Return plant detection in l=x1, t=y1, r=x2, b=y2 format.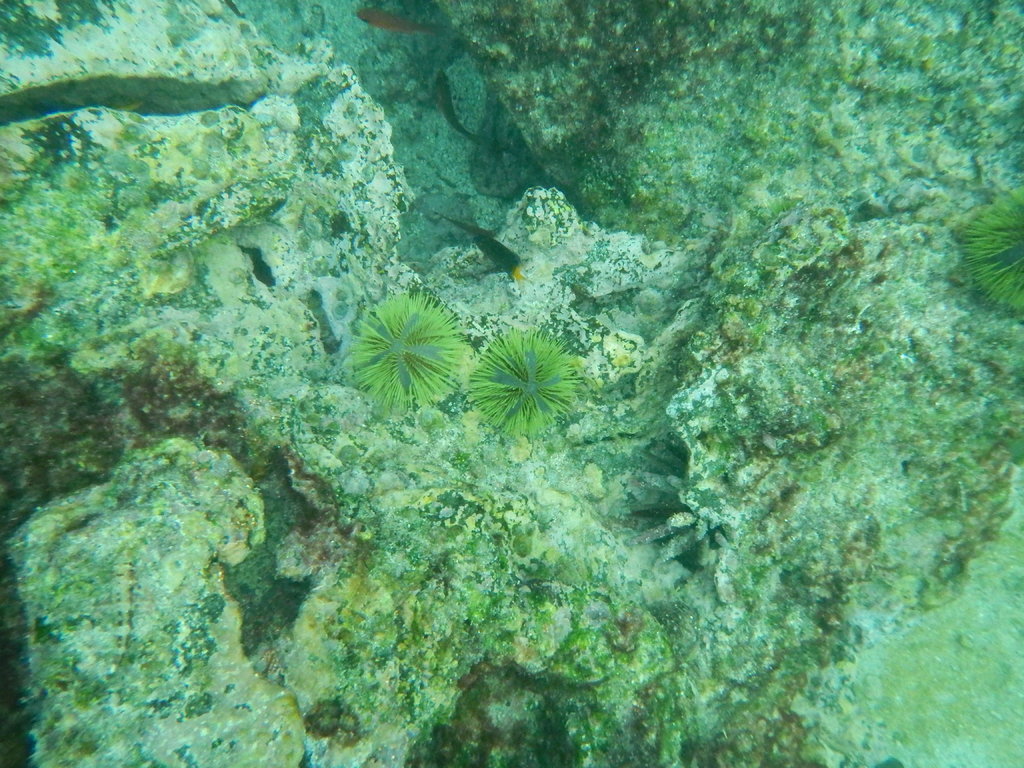
l=351, t=289, r=474, b=408.
